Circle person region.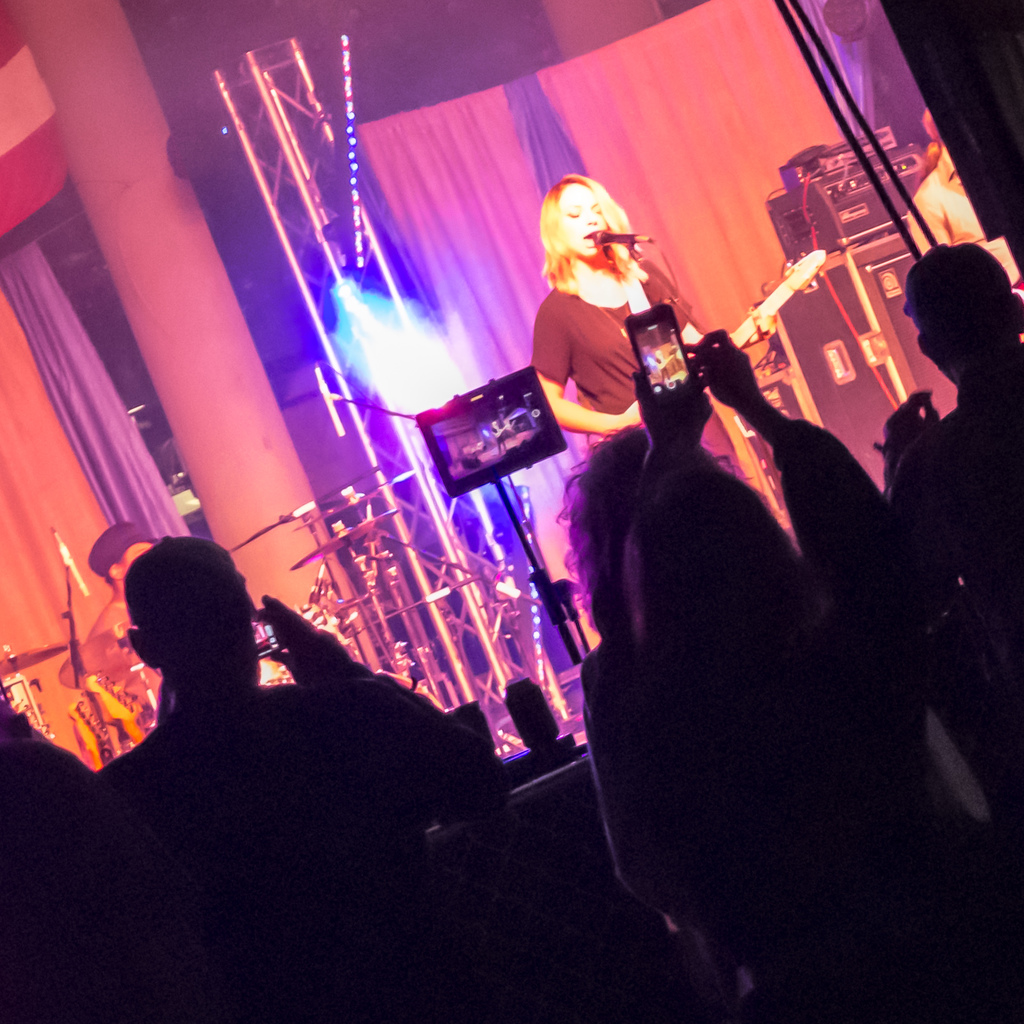
Region: {"left": 524, "top": 166, "right": 684, "bottom": 491}.
